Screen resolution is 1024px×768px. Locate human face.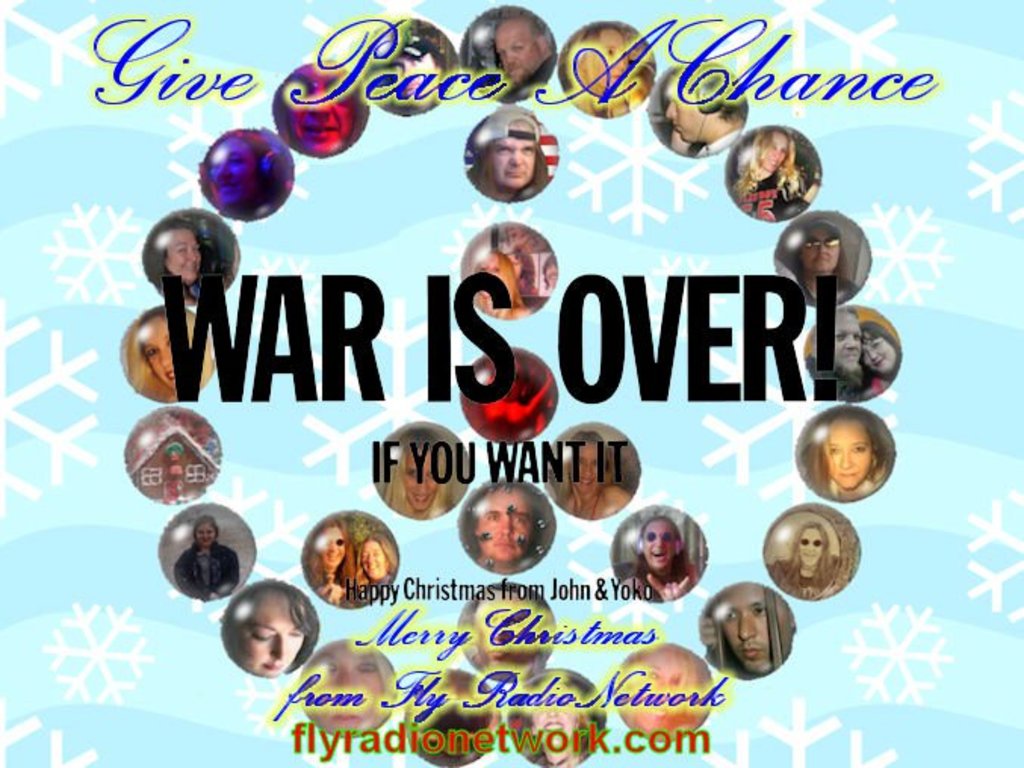
bbox=[399, 451, 442, 514].
